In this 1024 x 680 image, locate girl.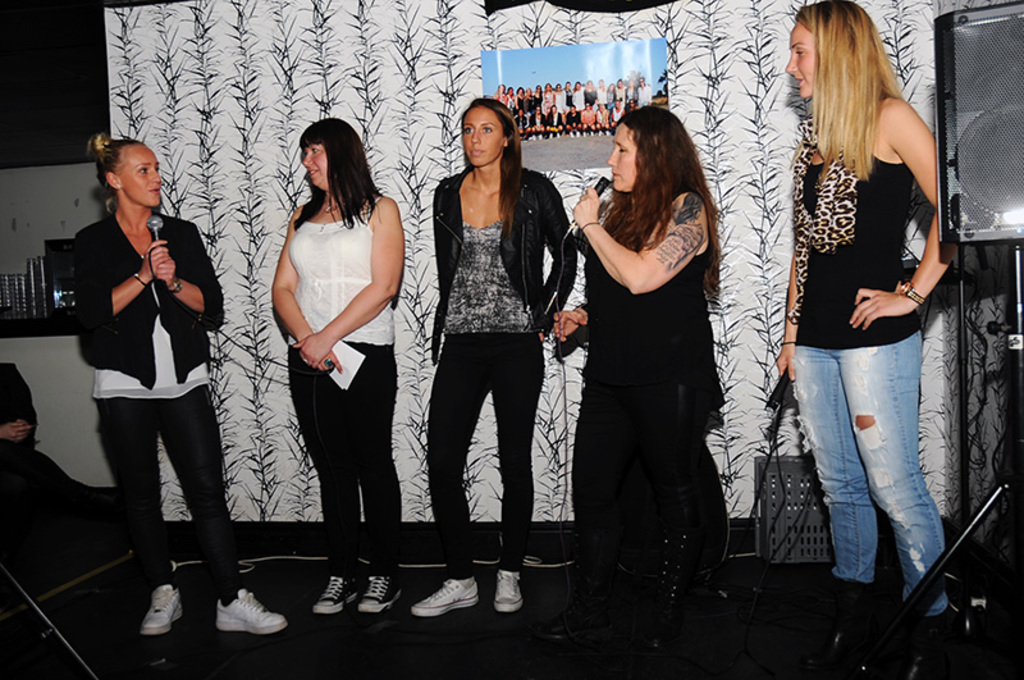
Bounding box: <bbox>769, 0, 960, 679</bbox>.
